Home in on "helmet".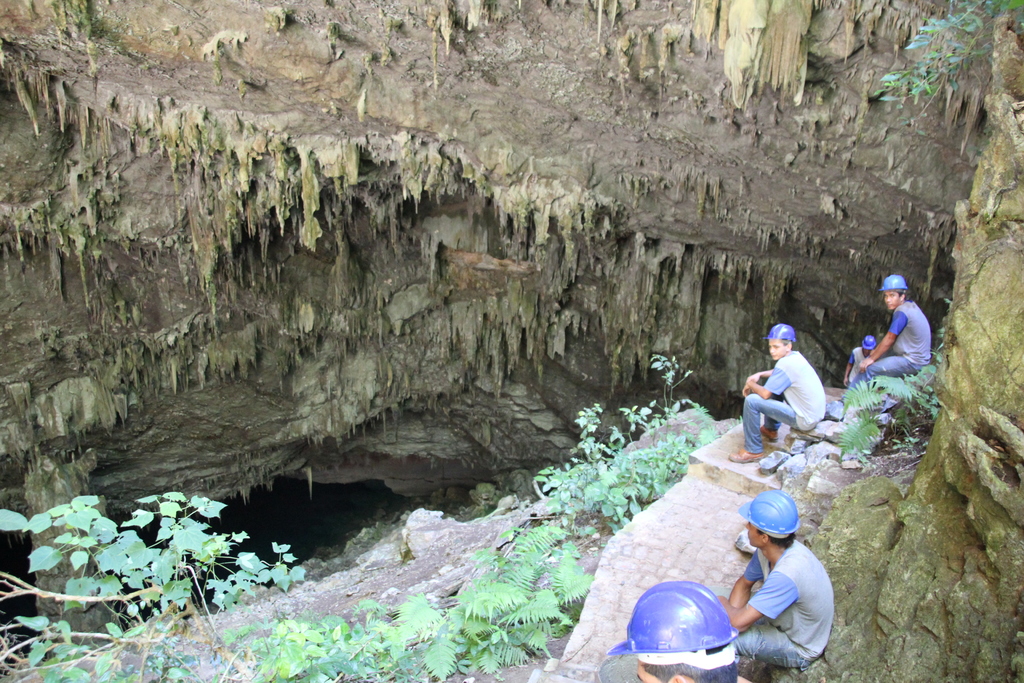
Homed in at <box>762,325,796,340</box>.
